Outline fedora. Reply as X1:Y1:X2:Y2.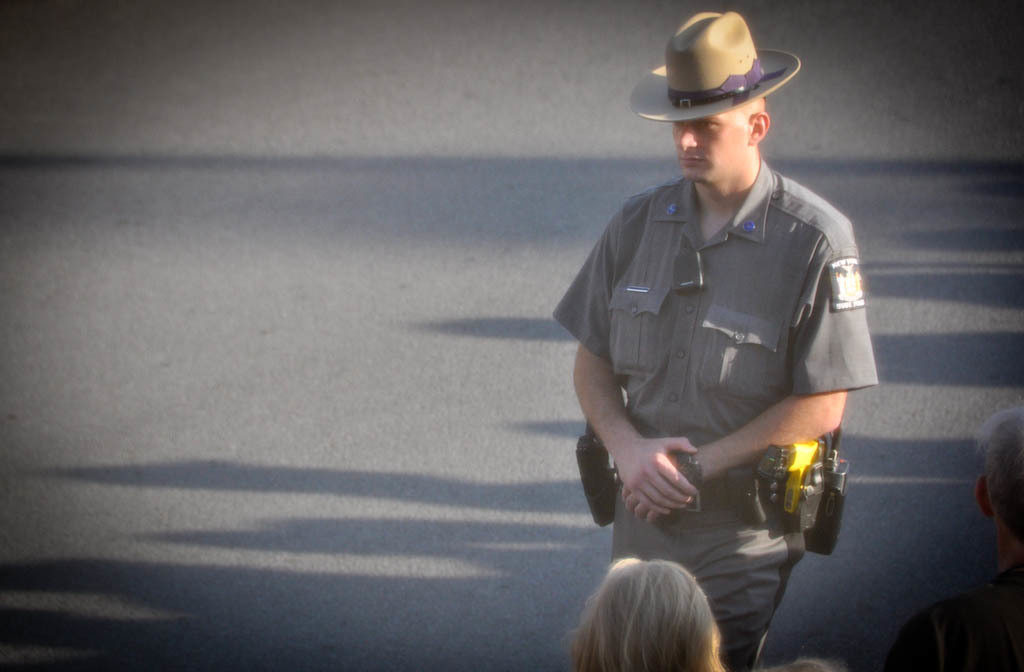
626:11:797:128.
